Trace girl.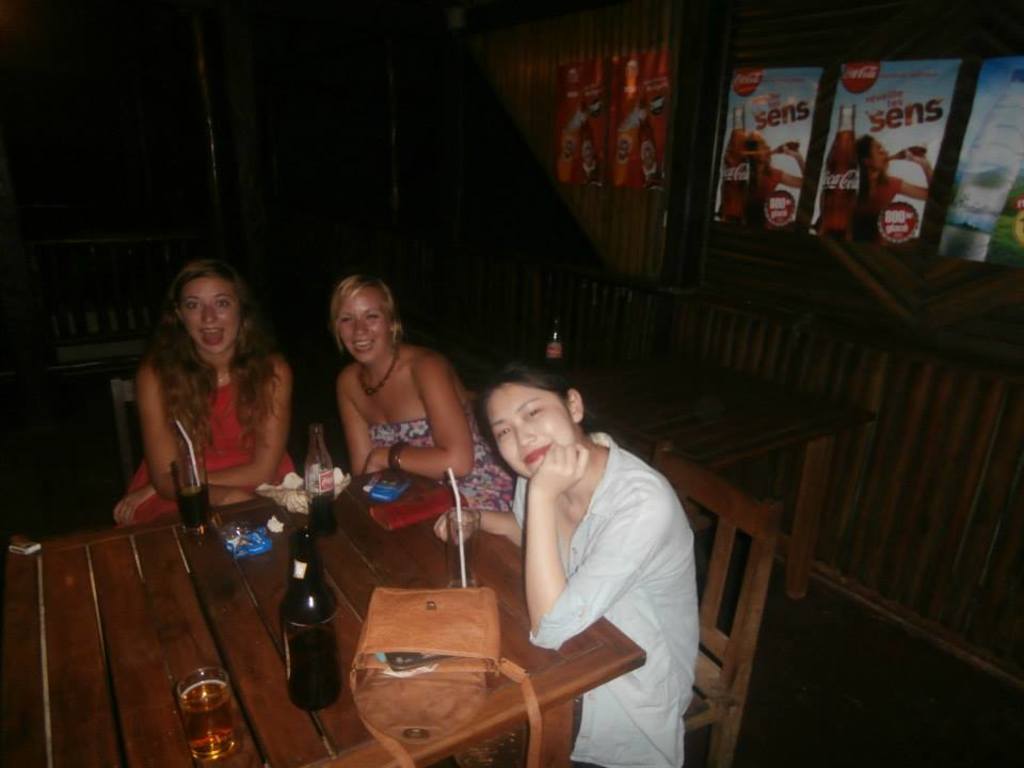
Traced to (left=107, top=257, right=300, bottom=521).
